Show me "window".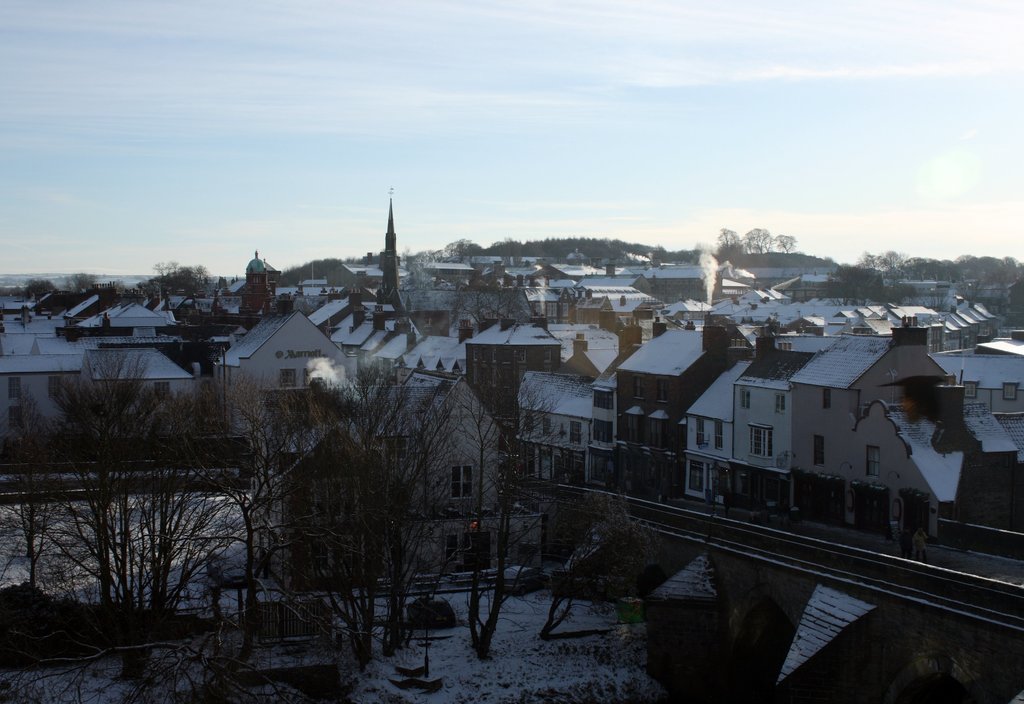
"window" is here: <bbox>570, 422, 582, 444</bbox>.
